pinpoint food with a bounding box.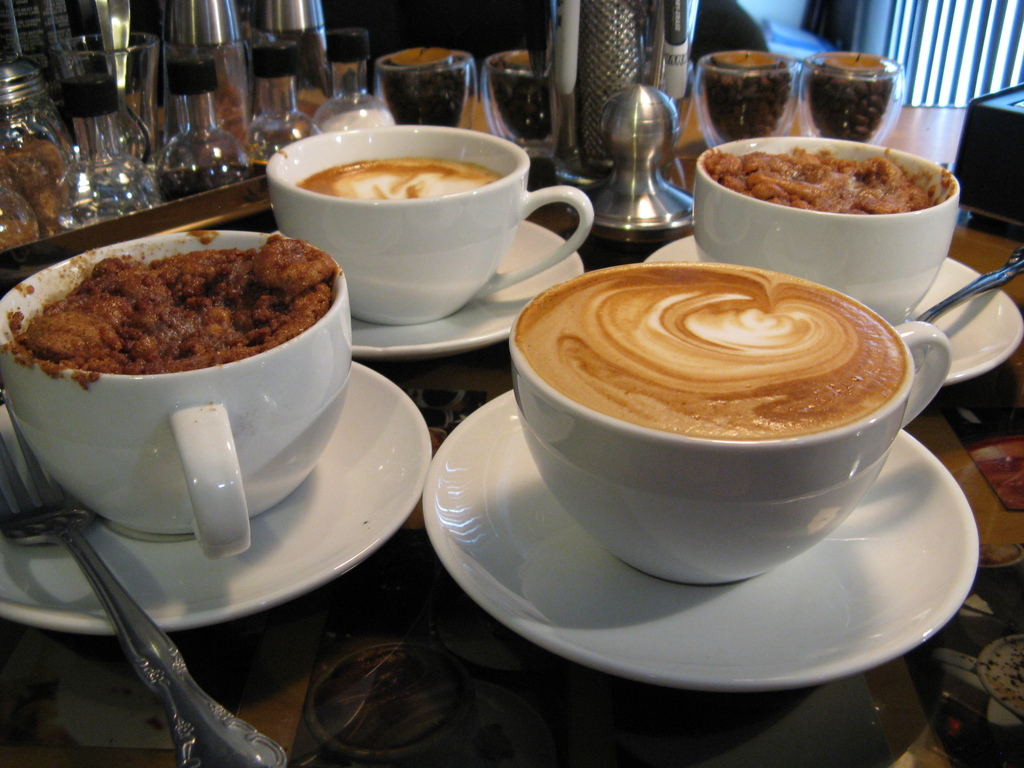
[21, 219, 340, 388].
